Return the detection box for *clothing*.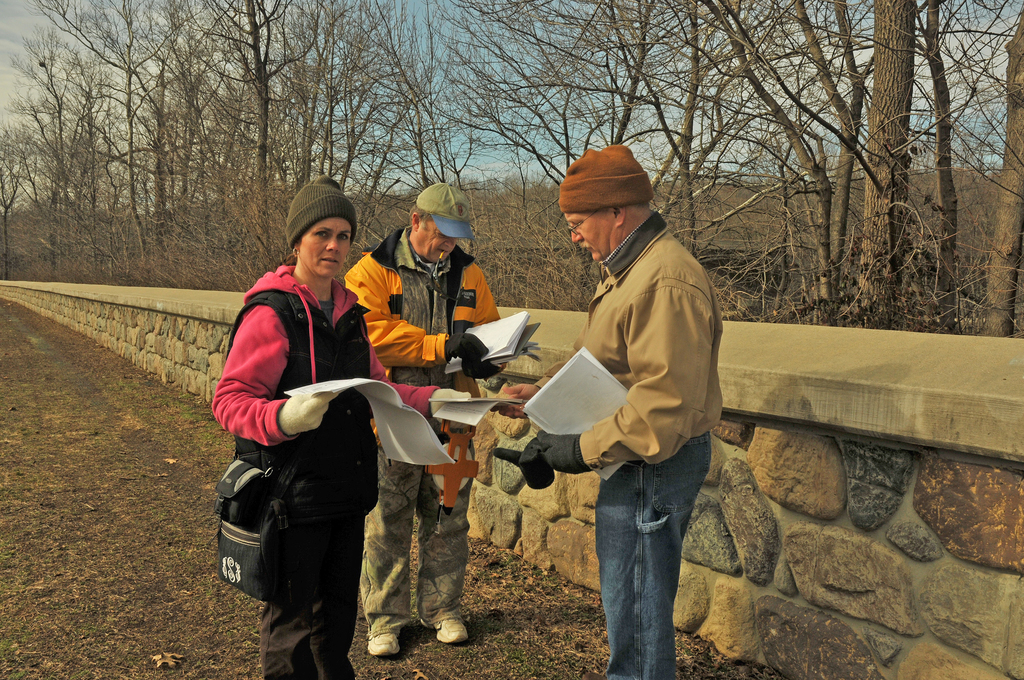
[209, 264, 435, 679].
